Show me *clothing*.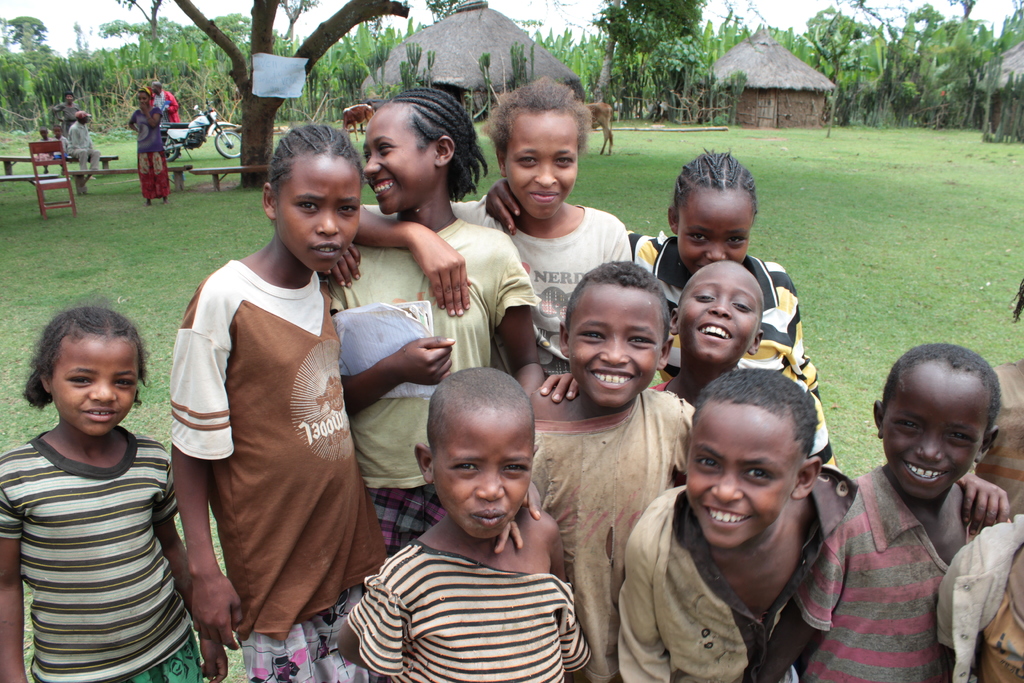
*clothing* is here: pyautogui.locateOnScreen(58, 122, 102, 177).
